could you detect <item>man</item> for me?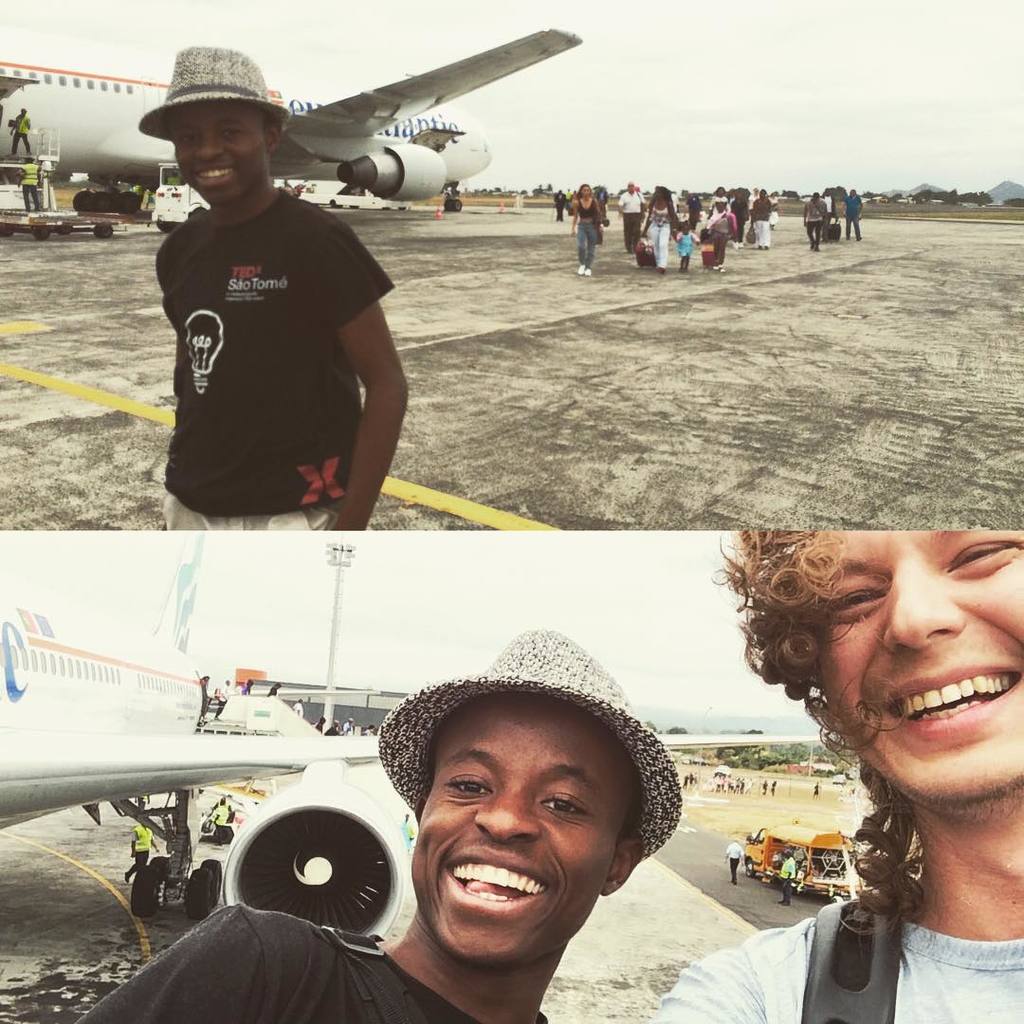
Detection result: select_region(748, 190, 770, 249).
